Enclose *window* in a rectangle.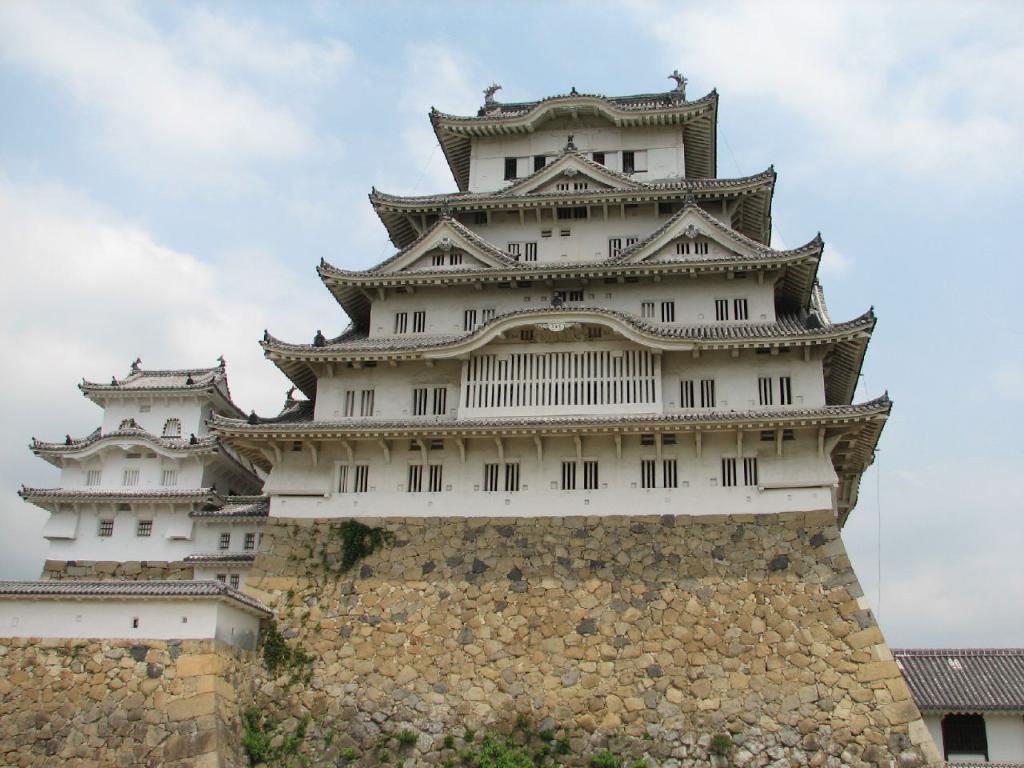
box=[557, 458, 599, 493].
